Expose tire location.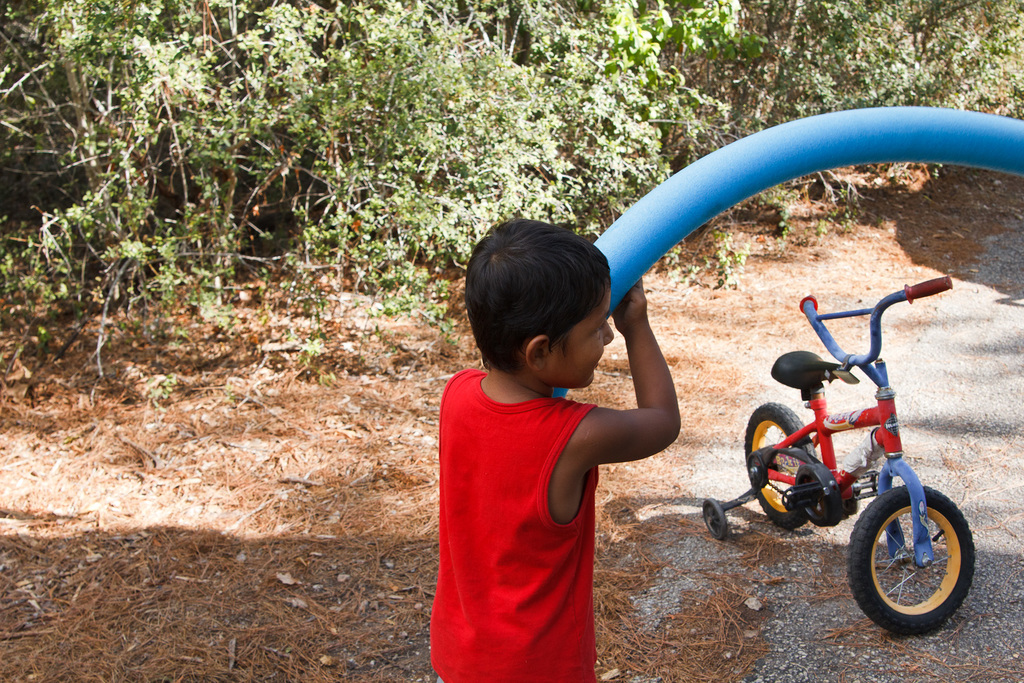
Exposed at select_region(740, 403, 817, 529).
